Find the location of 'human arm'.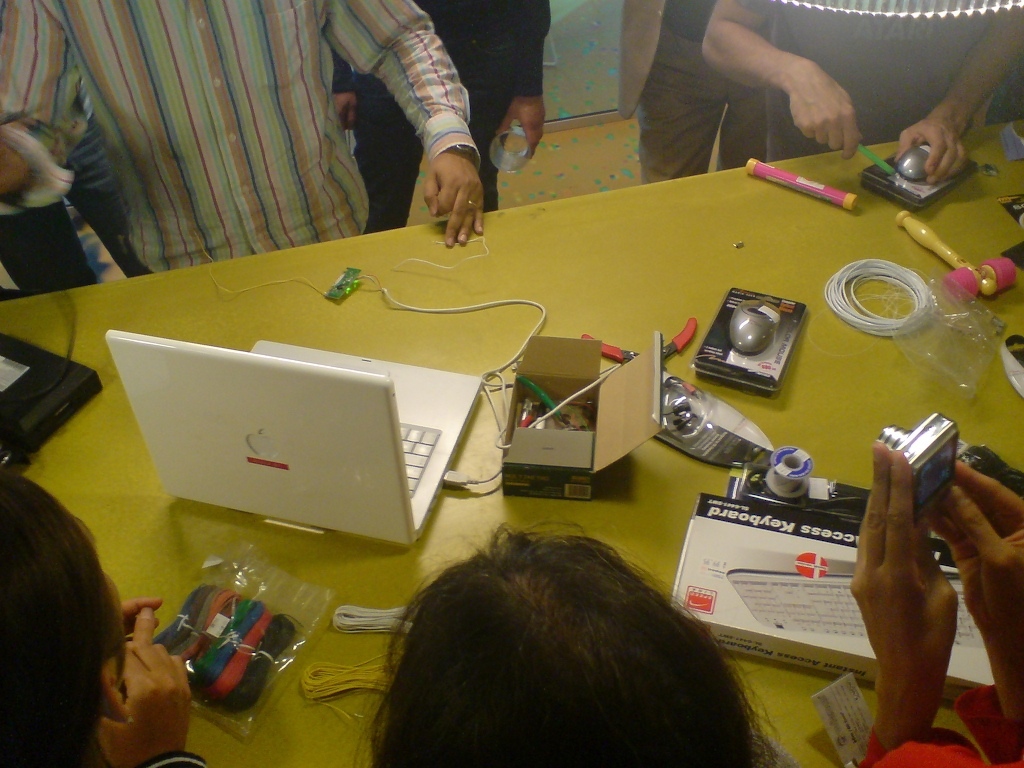
Location: <box>90,603,206,766</box>.
